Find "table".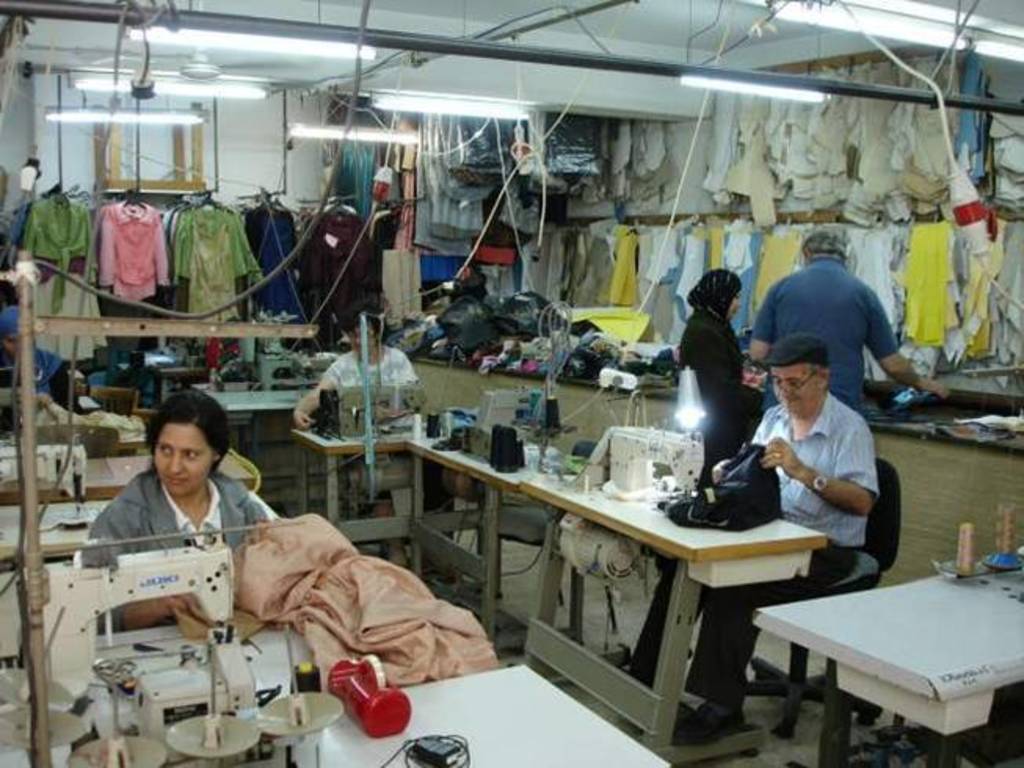
[x1=519, y1=478, x2=825, y2=765].
